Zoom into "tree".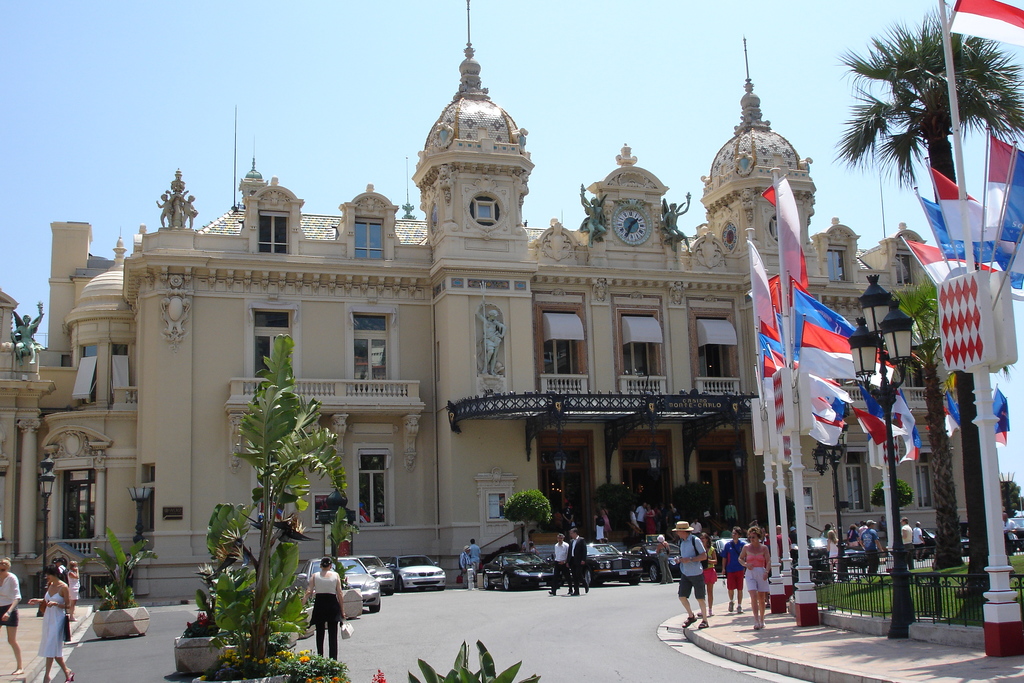
Zoom target: <box>499,482,558,554</box>.
